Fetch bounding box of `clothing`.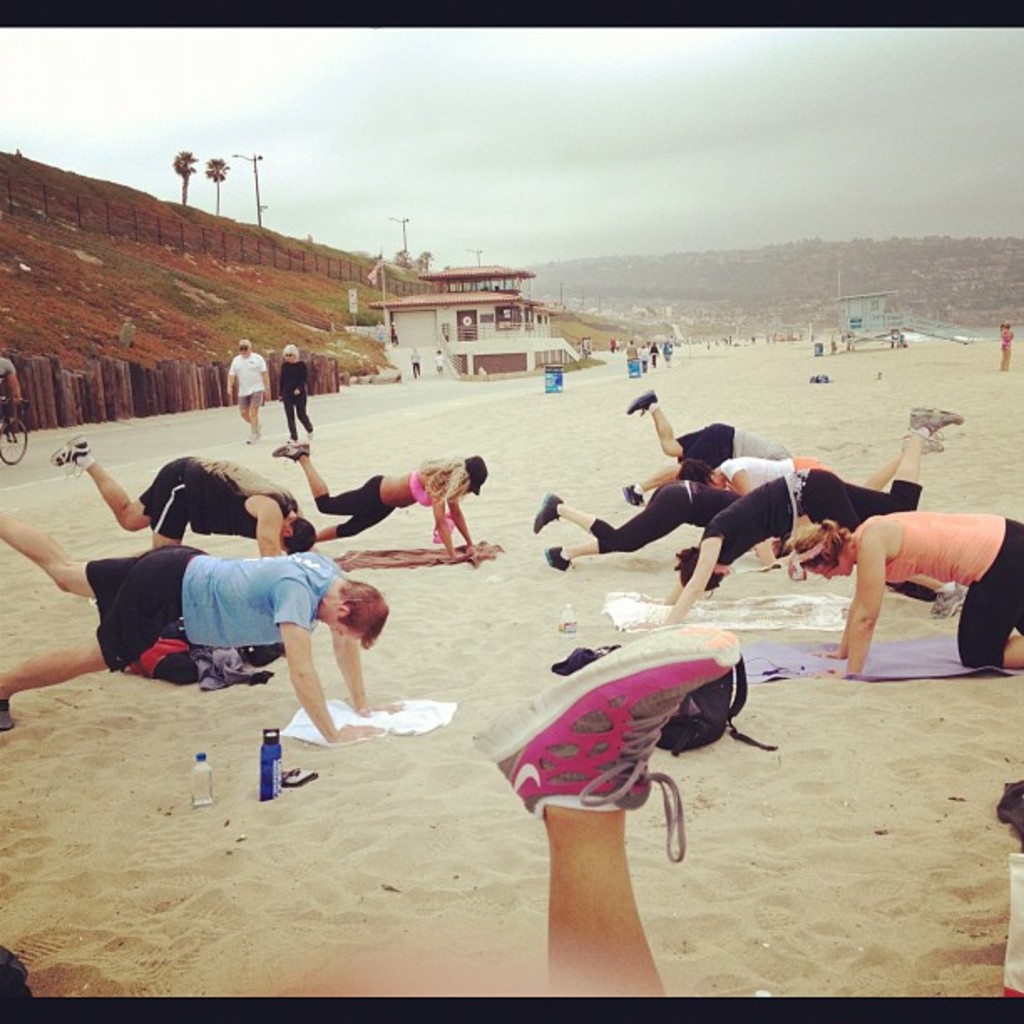
Bbox: 880 507 1022 669.
